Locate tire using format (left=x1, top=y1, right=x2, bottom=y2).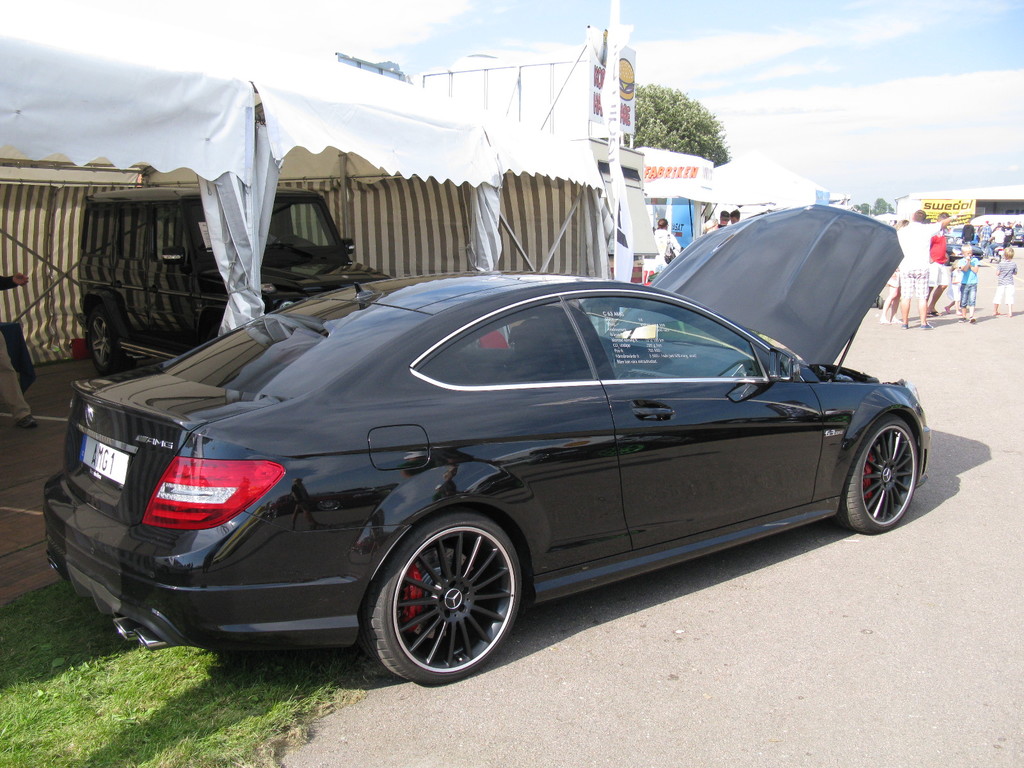
(left=995, top=252, right=1000, bottom=264).
